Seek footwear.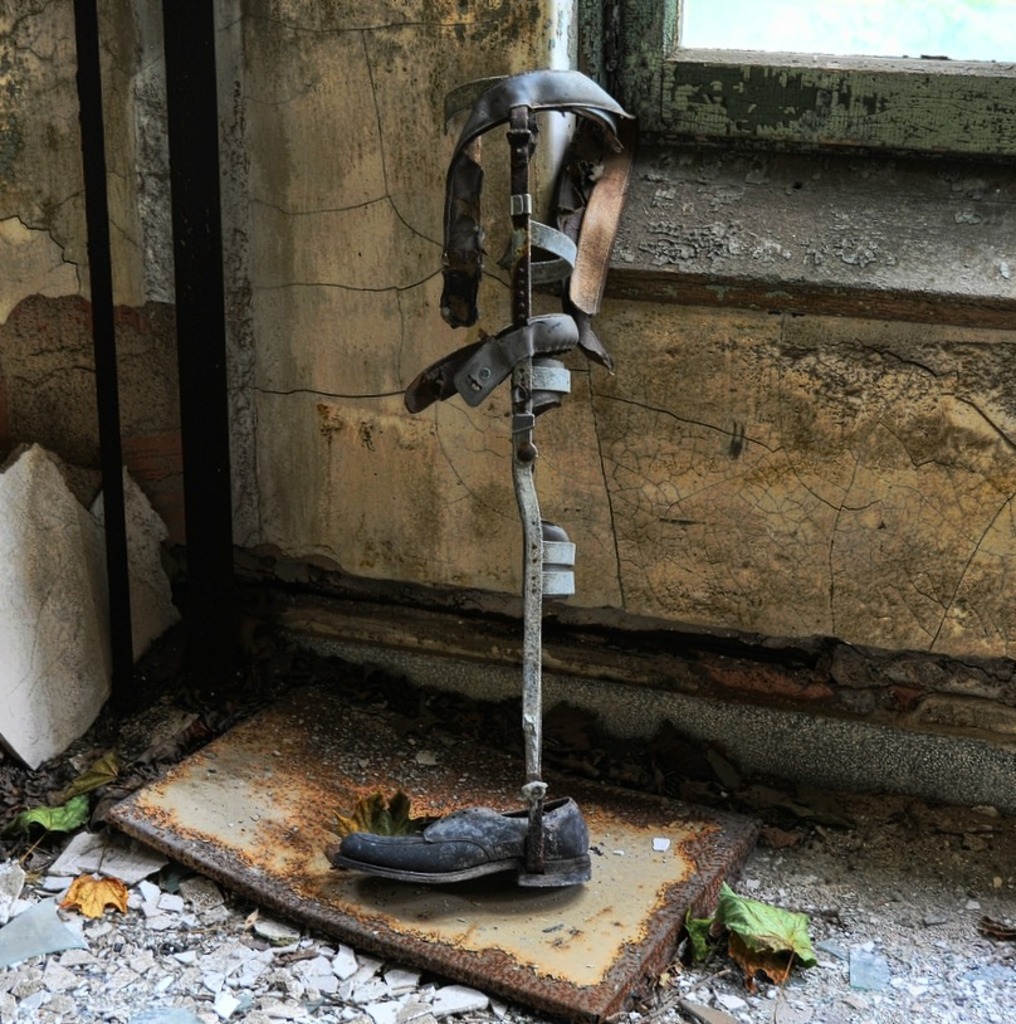
crop(336, 790, 578, 883).
